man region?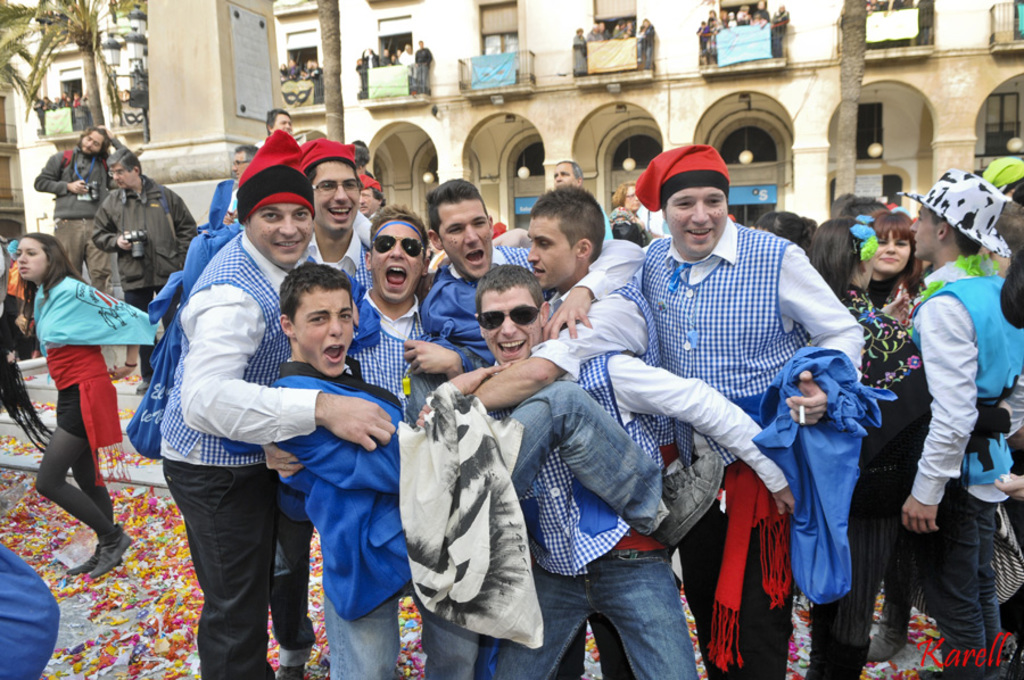
218/260/725/622
